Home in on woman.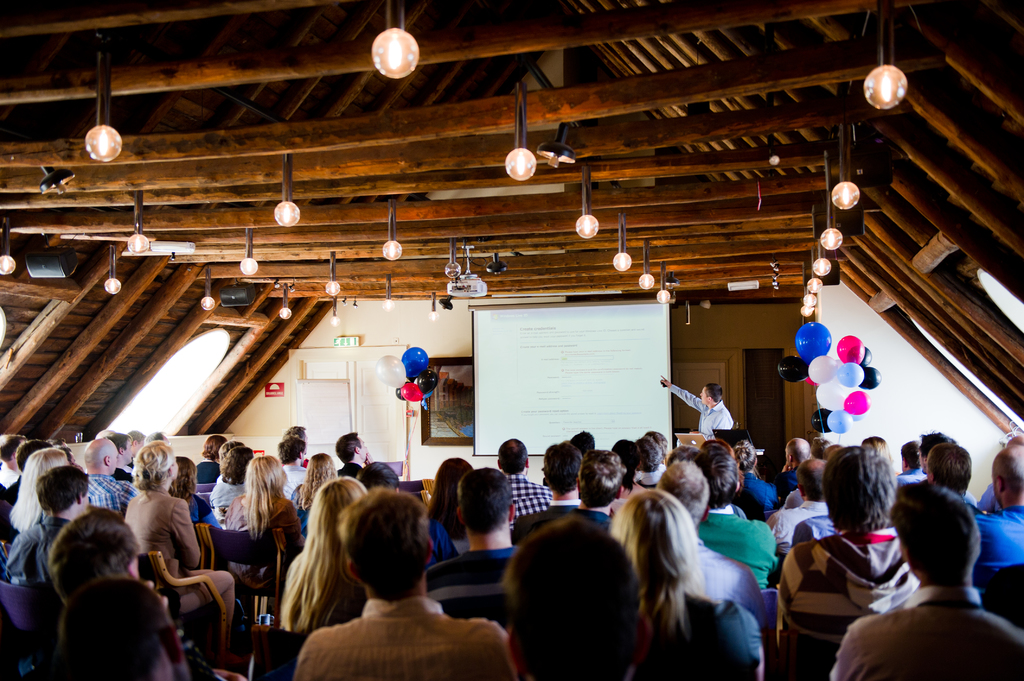
Homed in at 215 451 309 597.
